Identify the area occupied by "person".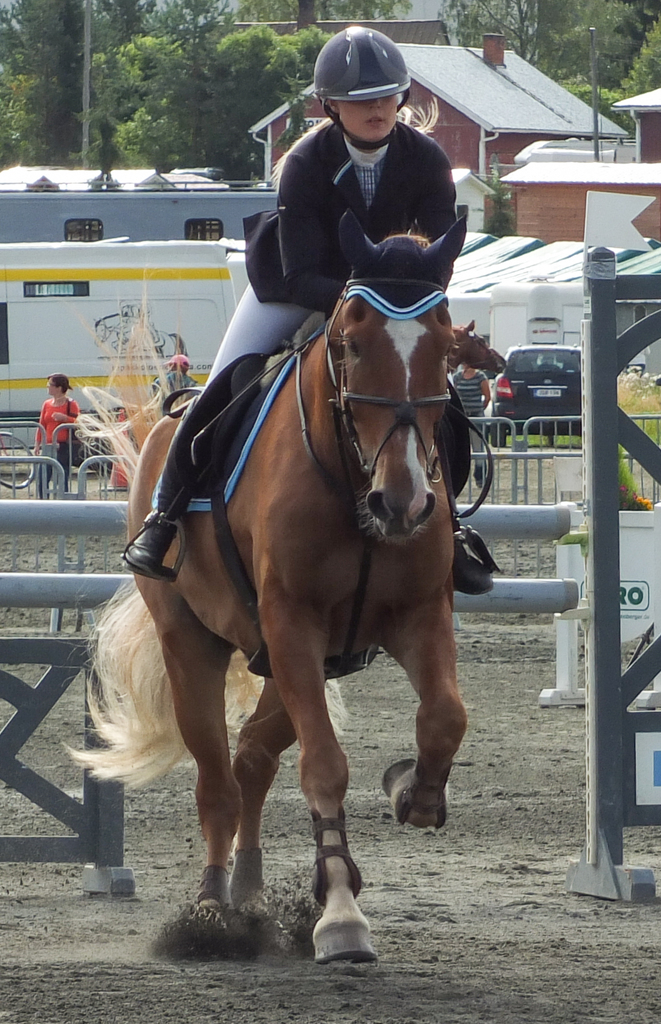
Area: crop(125, 28, 494, 596).
